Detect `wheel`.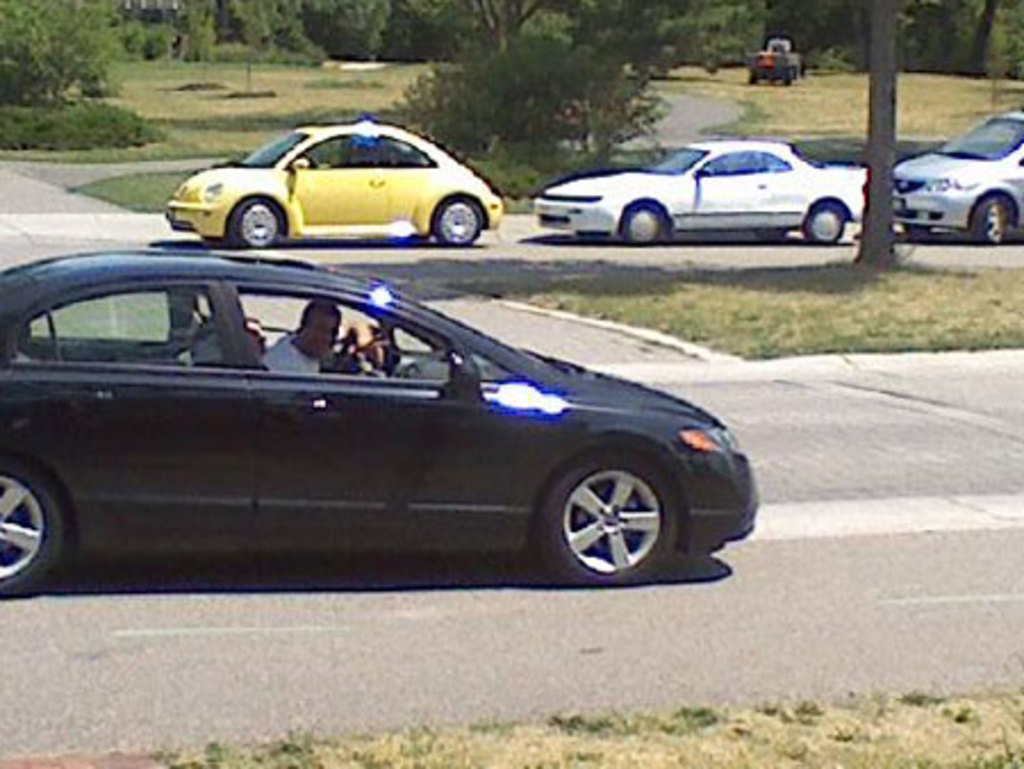
Detected at [left=0, top=460, right=66, bottom=607].
